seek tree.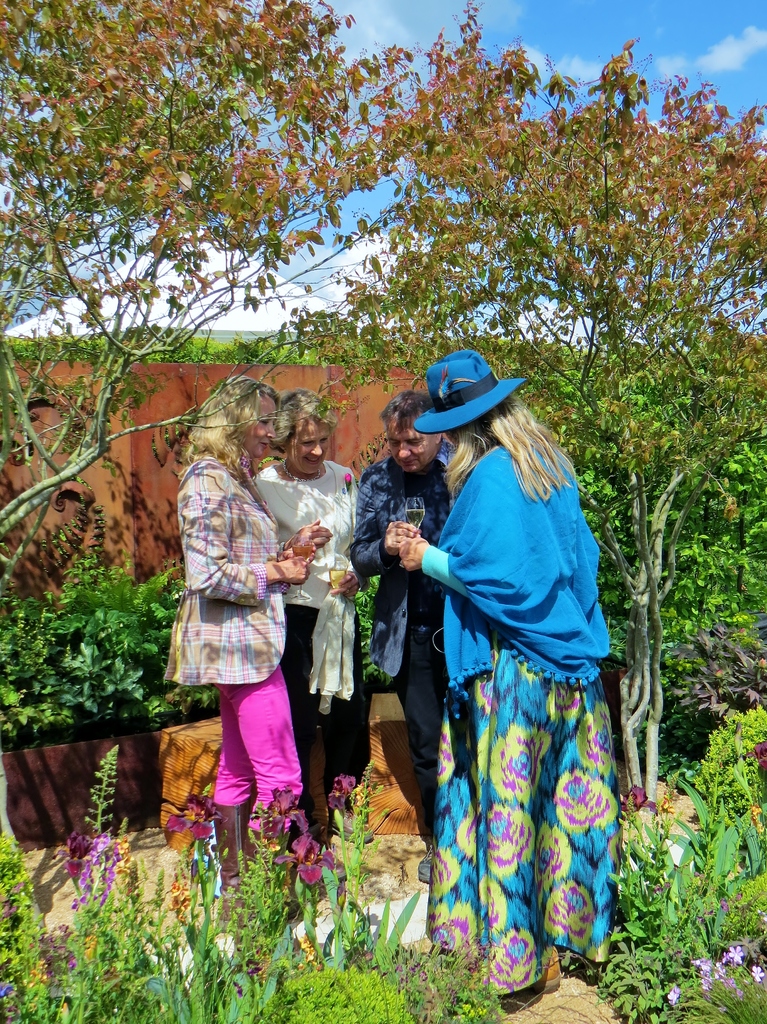
<bbox>347, 0, 766, 823</bbox>.
